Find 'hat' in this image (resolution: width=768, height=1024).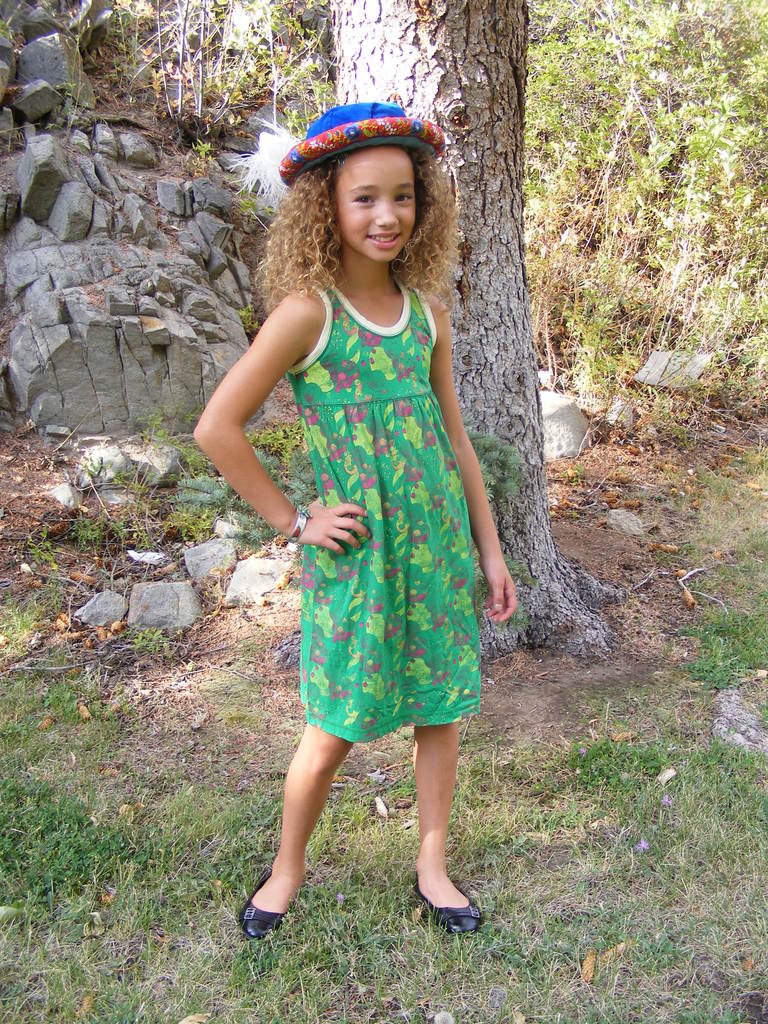
(x1=229, y1=95, x2=446, y2=200).
